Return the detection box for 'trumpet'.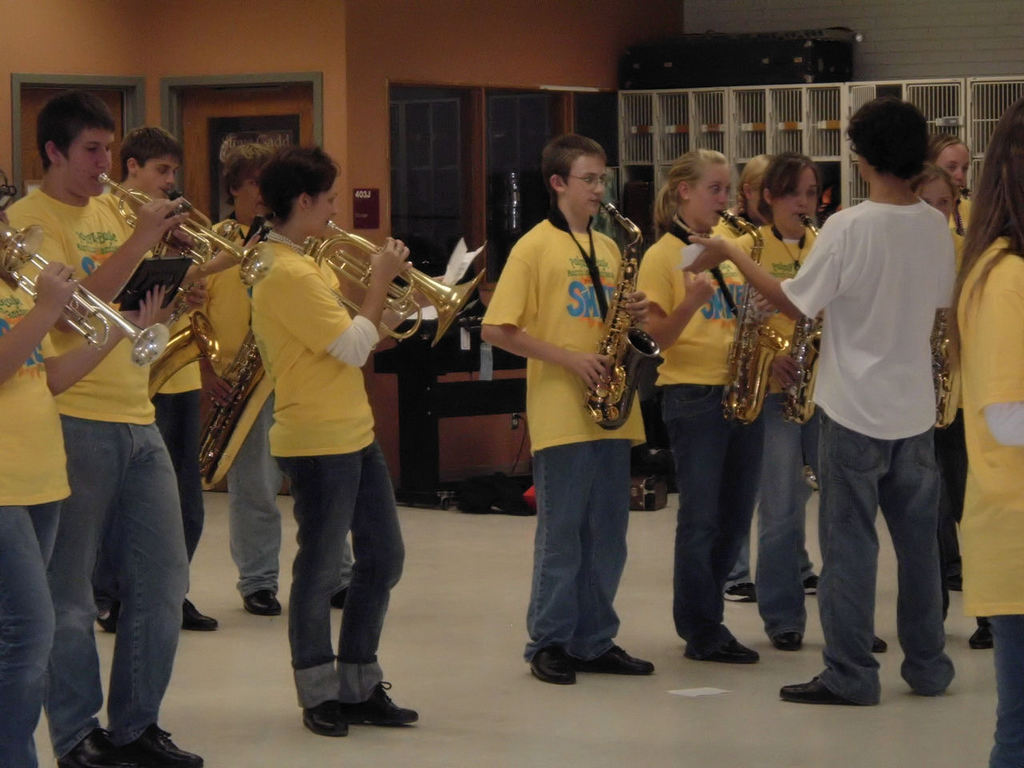
box=[286, 210, 476, 334].
